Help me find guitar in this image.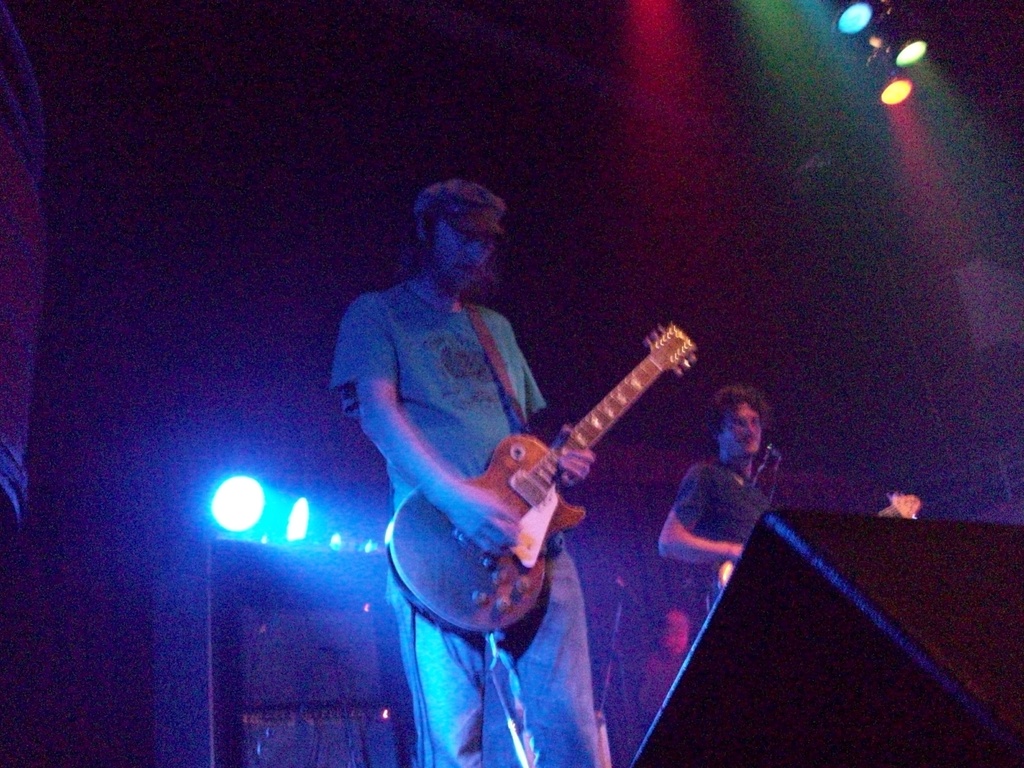
Found it: [364,306,707,663].
